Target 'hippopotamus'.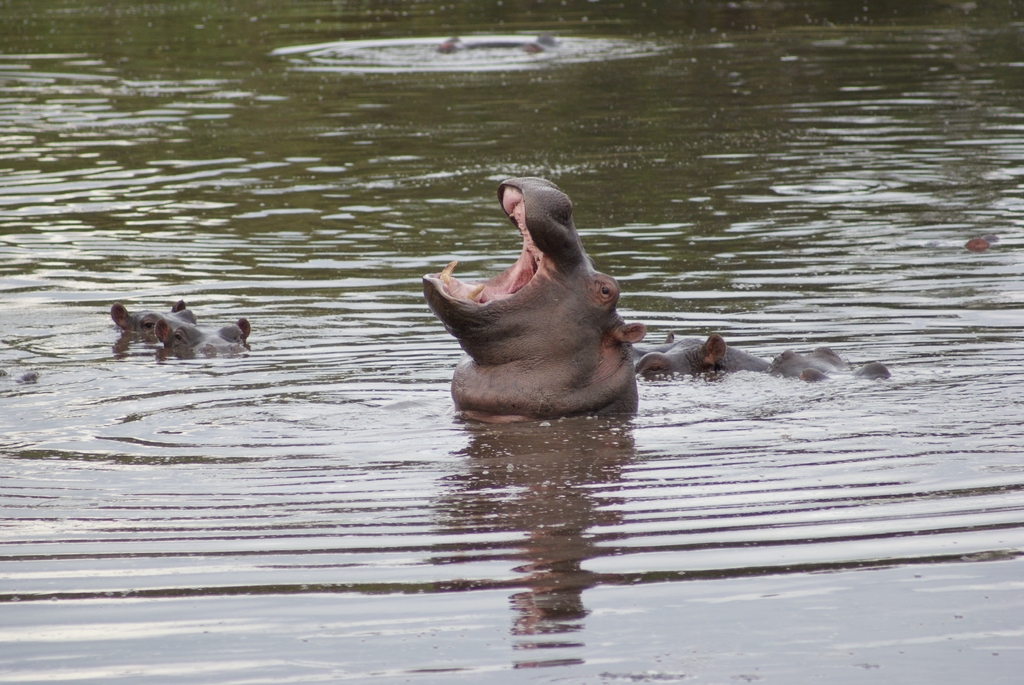
Target region: (left=769, top=343, right=890, bottom=382).
